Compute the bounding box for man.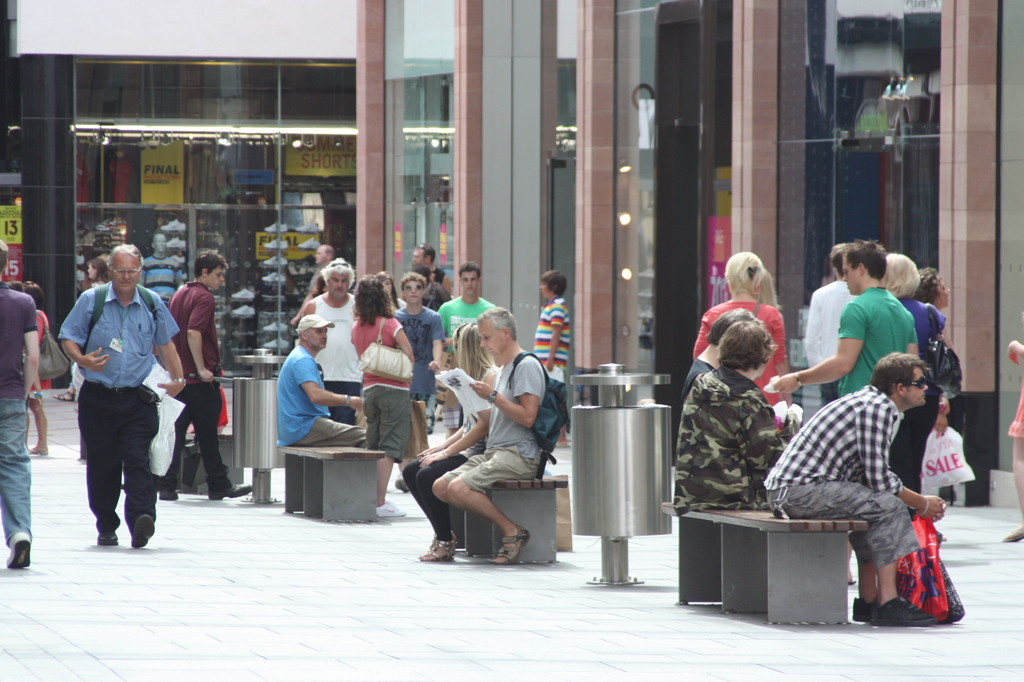
{"x1": 0, "y1": 241, "x2": 39, "y2": 569}.
